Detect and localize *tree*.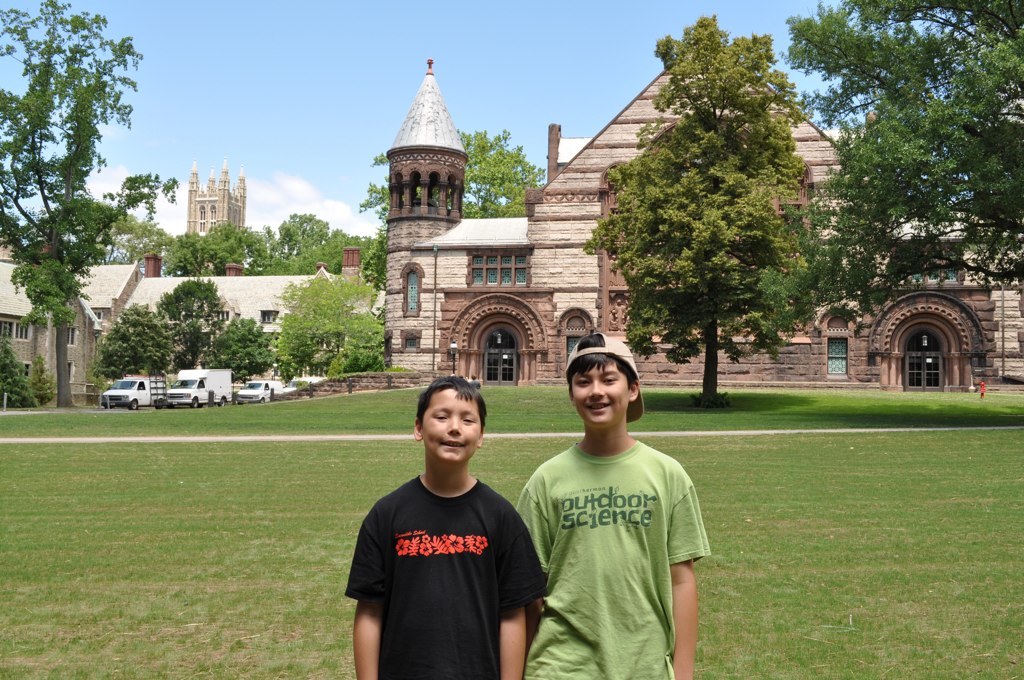
Localized at bbox=[744, 0, 1023, 365].
